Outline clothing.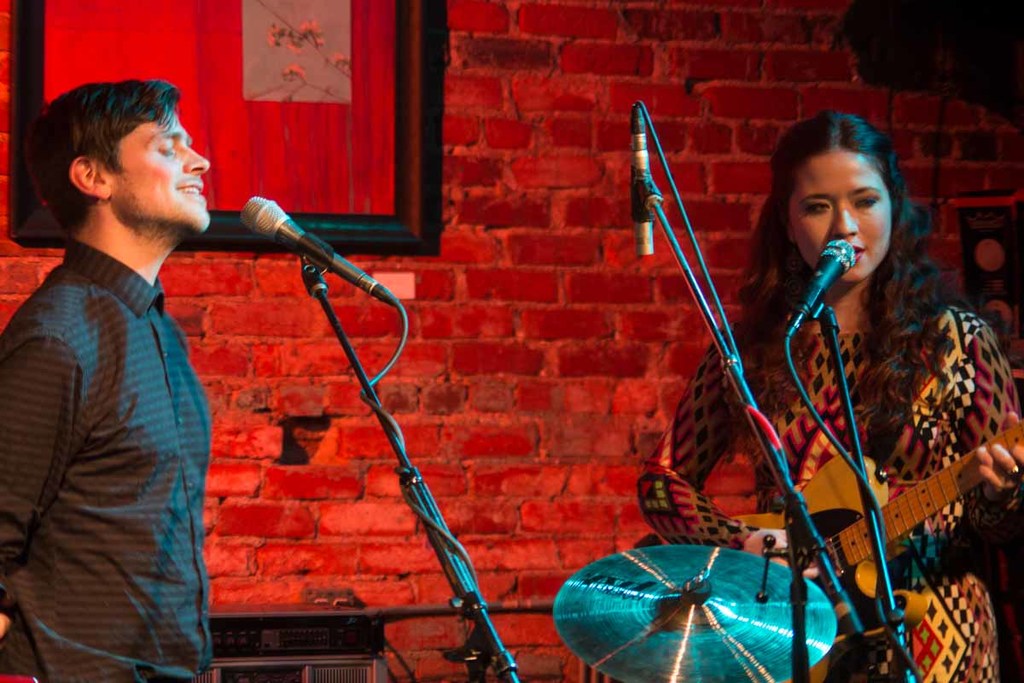
Outline: detection(0, 240, 213, 680).
